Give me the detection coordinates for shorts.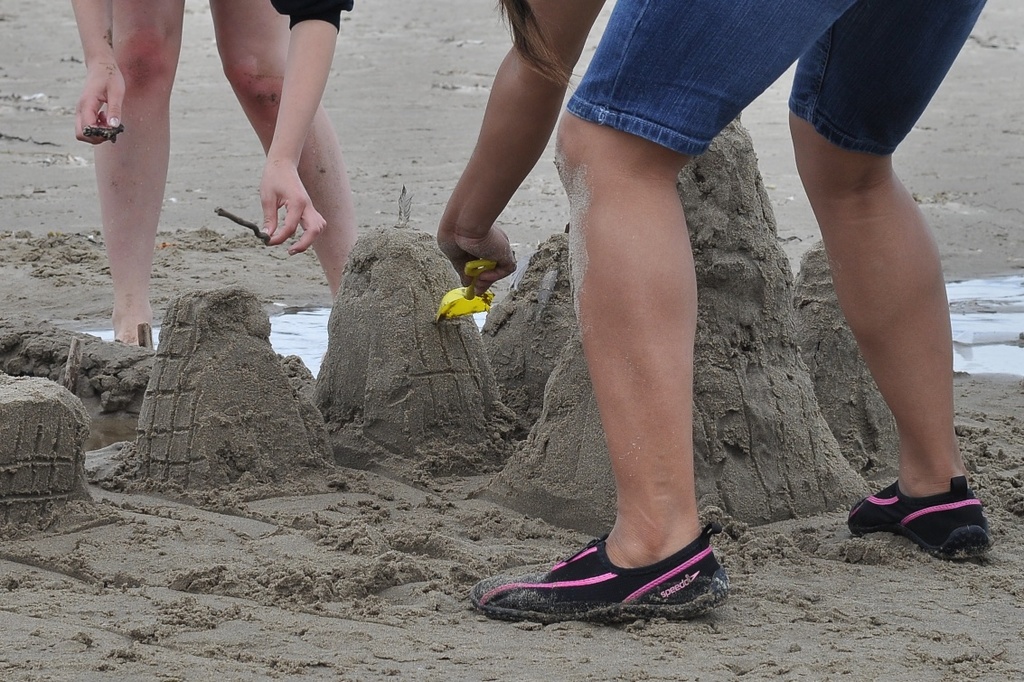
(left=566, top=0, right=986, bottom=160).
